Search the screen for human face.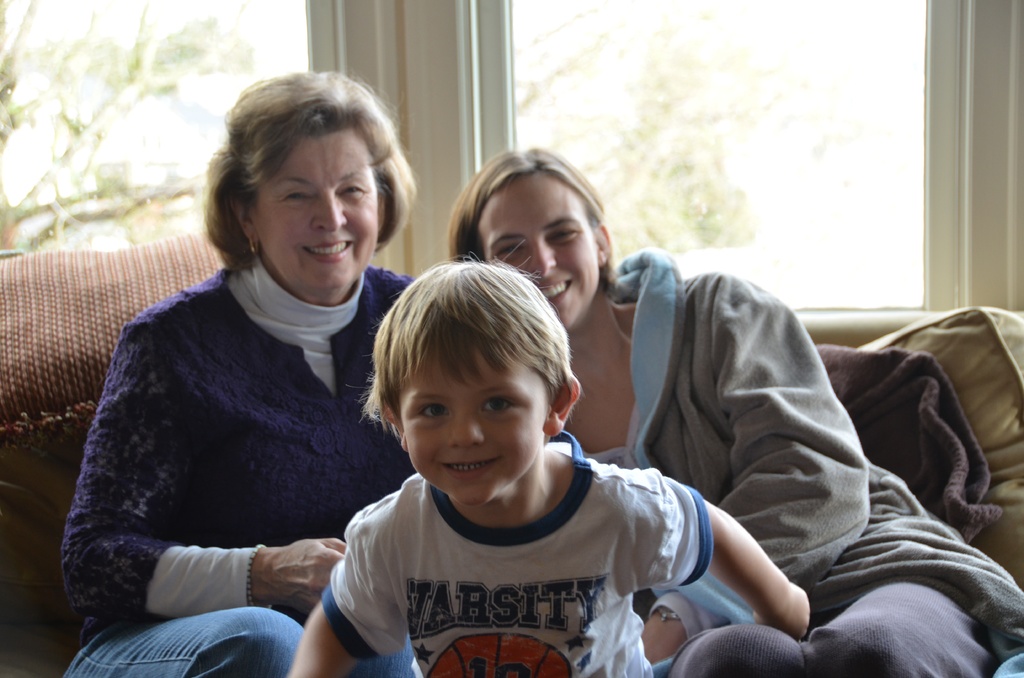
Found at l=260, t=135, r=375, b=296.
